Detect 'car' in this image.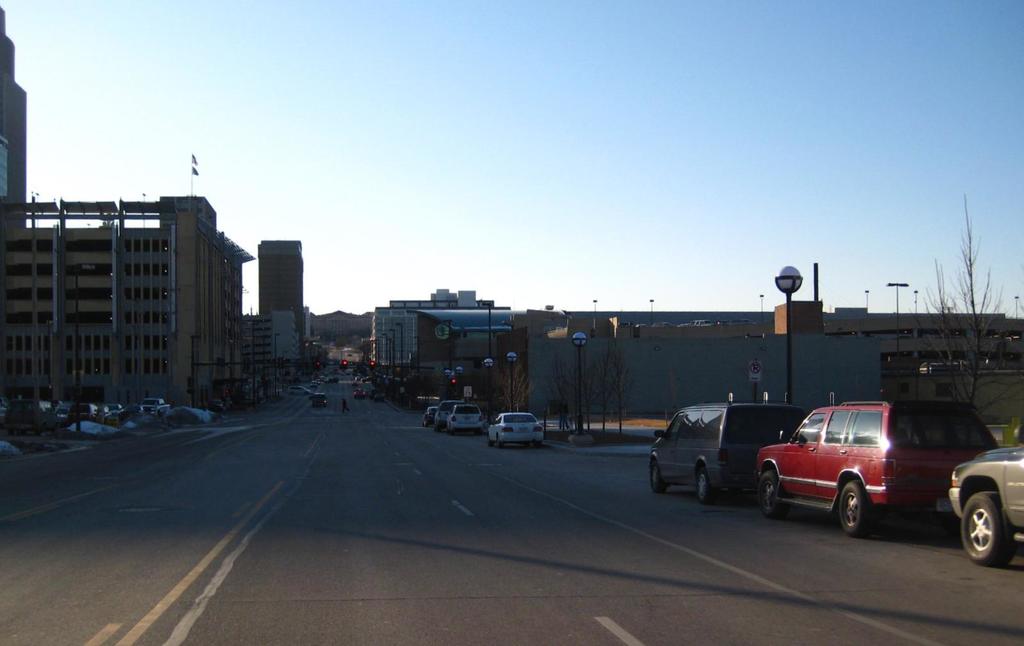
Detection: x1=948 y1=435 x2=1023 y2=570.
